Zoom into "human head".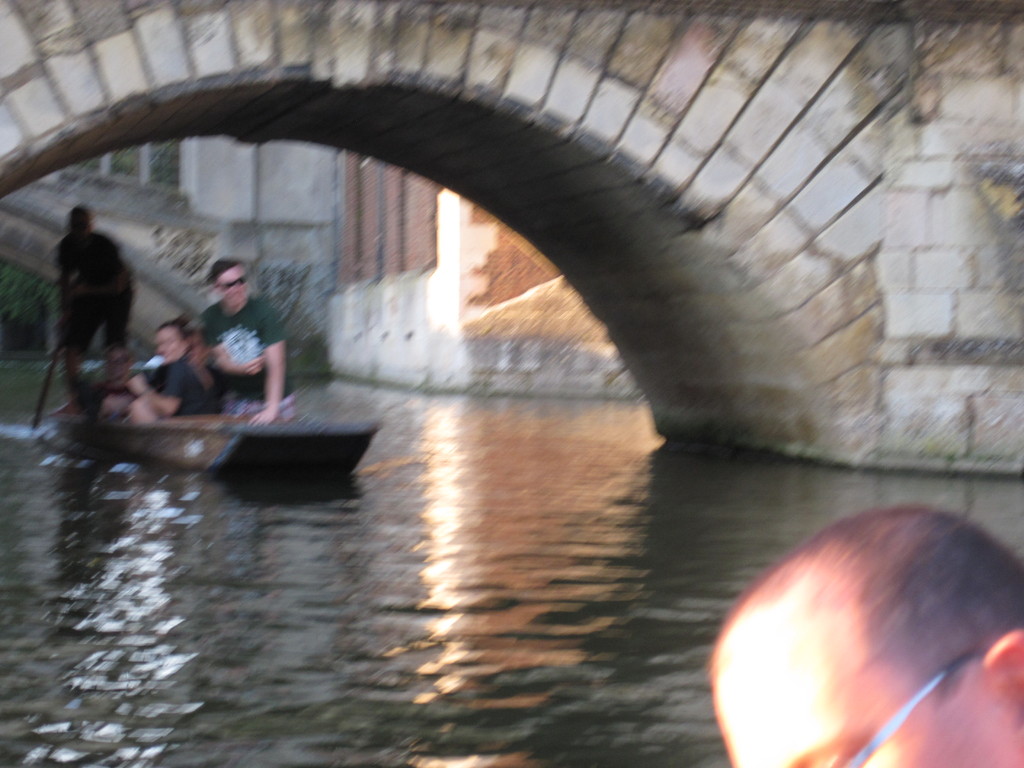
Zoom target: box=[103, 348, 135, 383].
